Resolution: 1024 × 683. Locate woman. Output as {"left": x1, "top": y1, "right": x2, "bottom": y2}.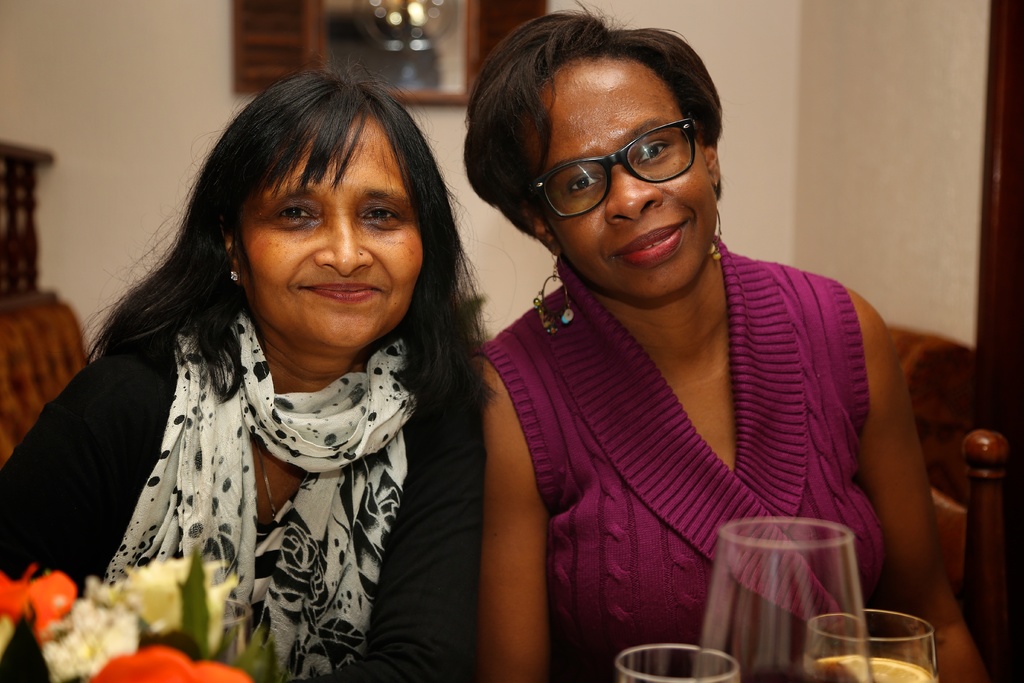
{"left": 14, "top": 82, "right": 540, "bottom": 679}.
